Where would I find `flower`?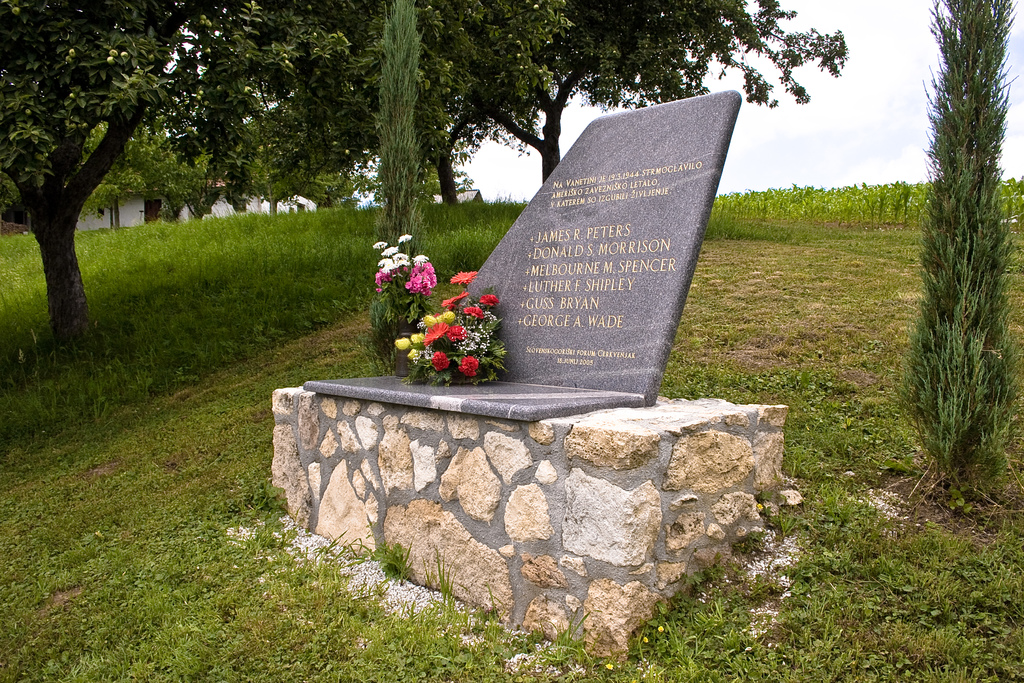
At locate(442, 293, 468, 309).
